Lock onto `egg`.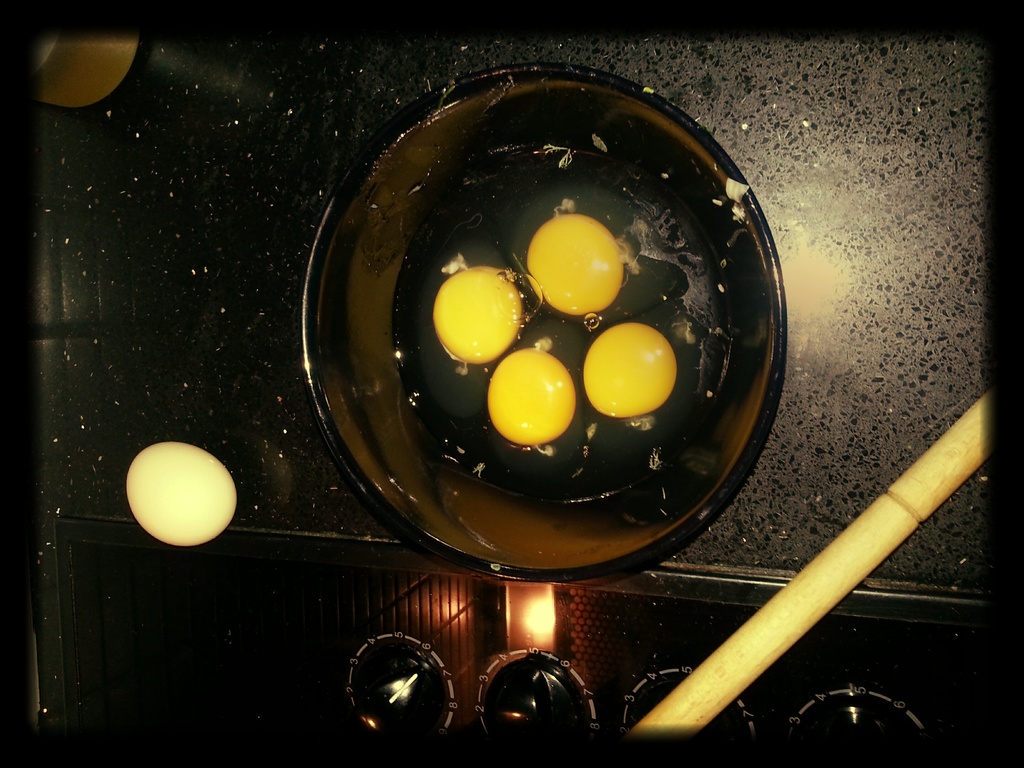
Locked: x1=413, y1=139, x2=737, y2=502.
